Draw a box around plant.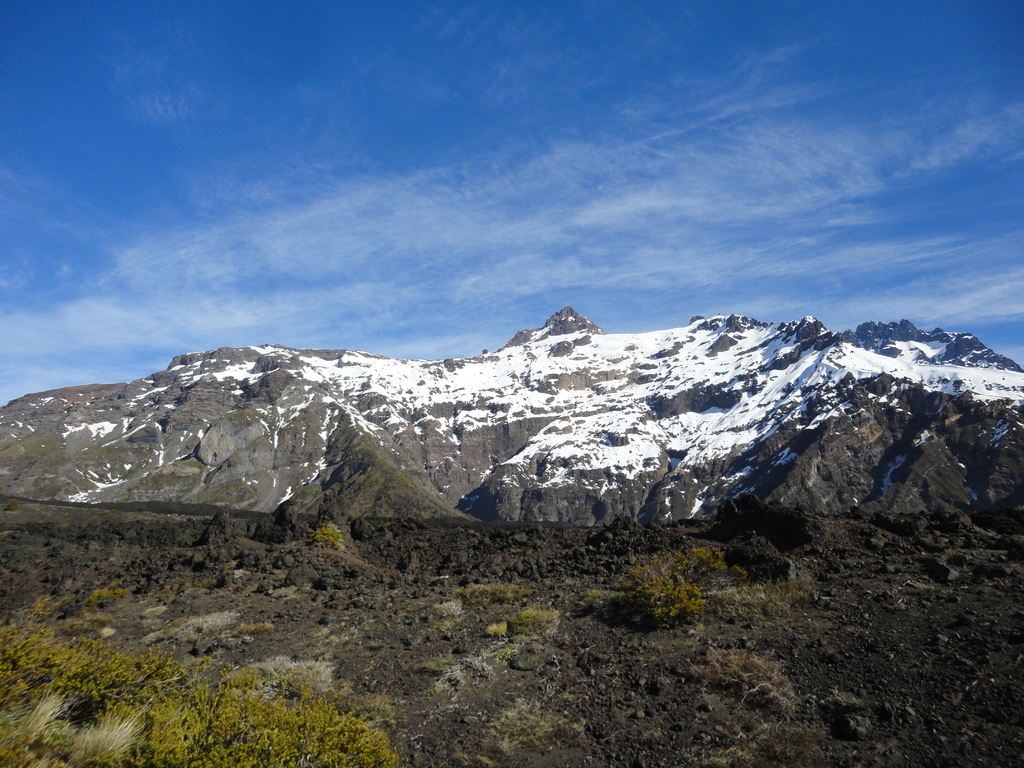
region(655, 576, 812, 617).
